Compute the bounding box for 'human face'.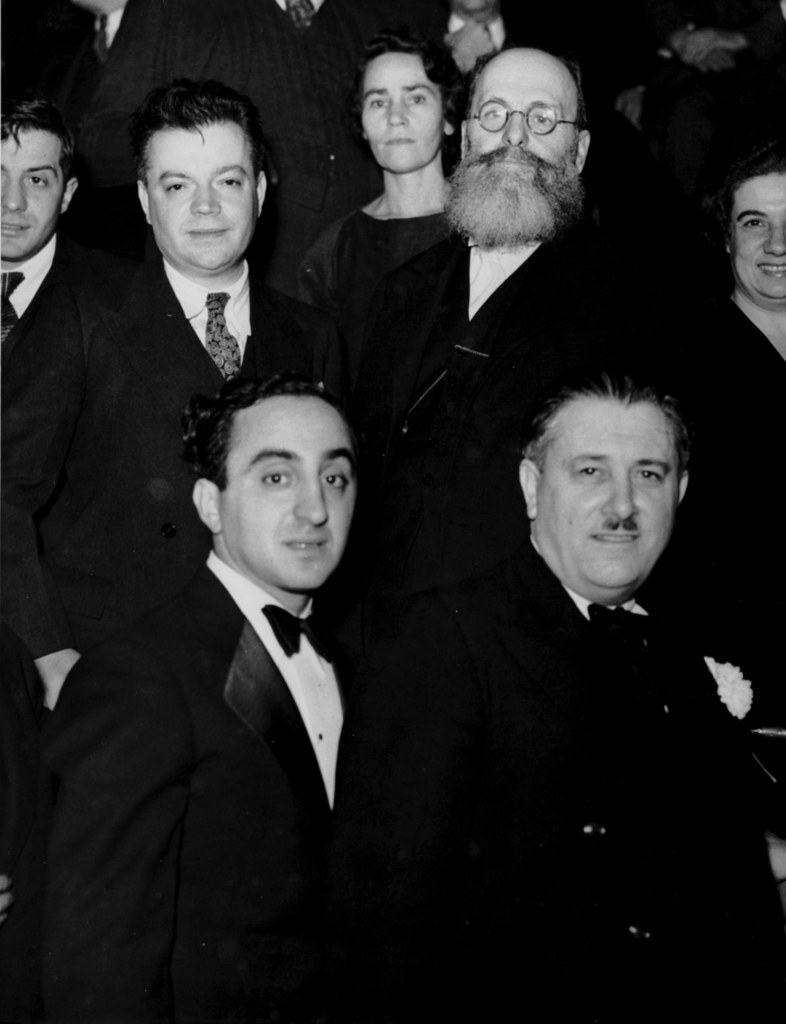
rect(736, 174, 785, 312).
